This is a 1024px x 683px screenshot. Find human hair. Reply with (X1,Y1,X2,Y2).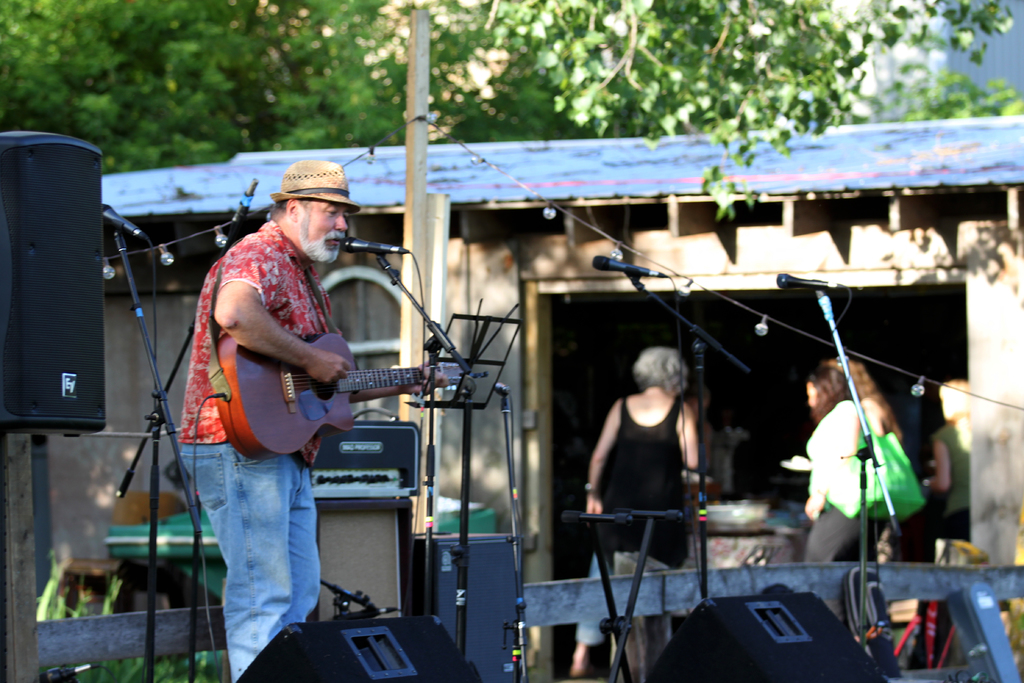
(636,346,686,395).
